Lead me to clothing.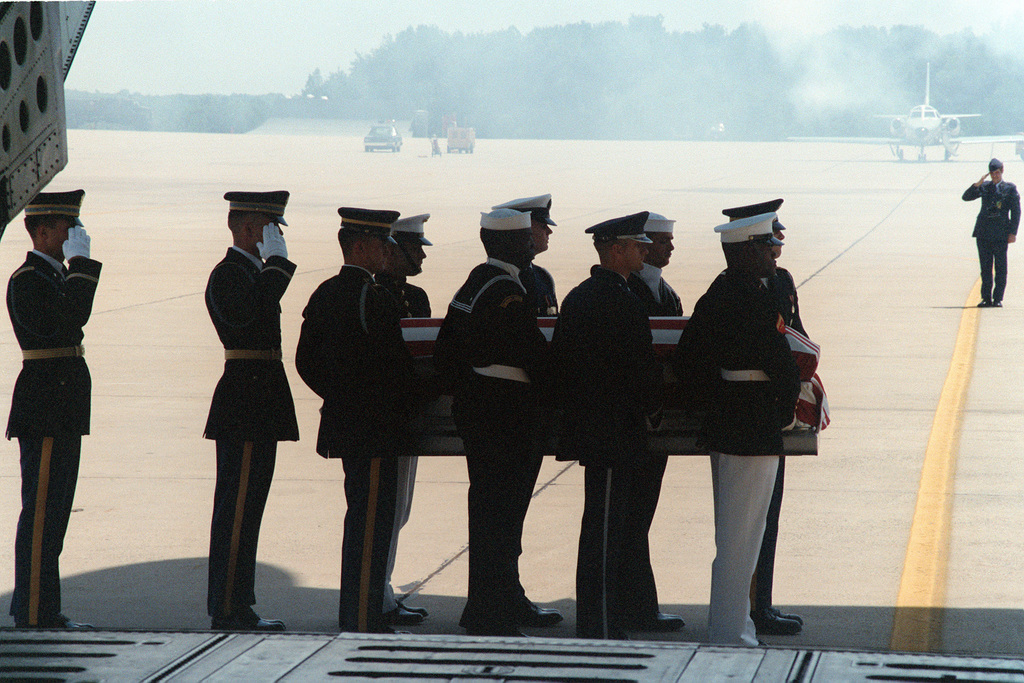
Lead to (x1=1, y1=242, x2=108, y2=627).
